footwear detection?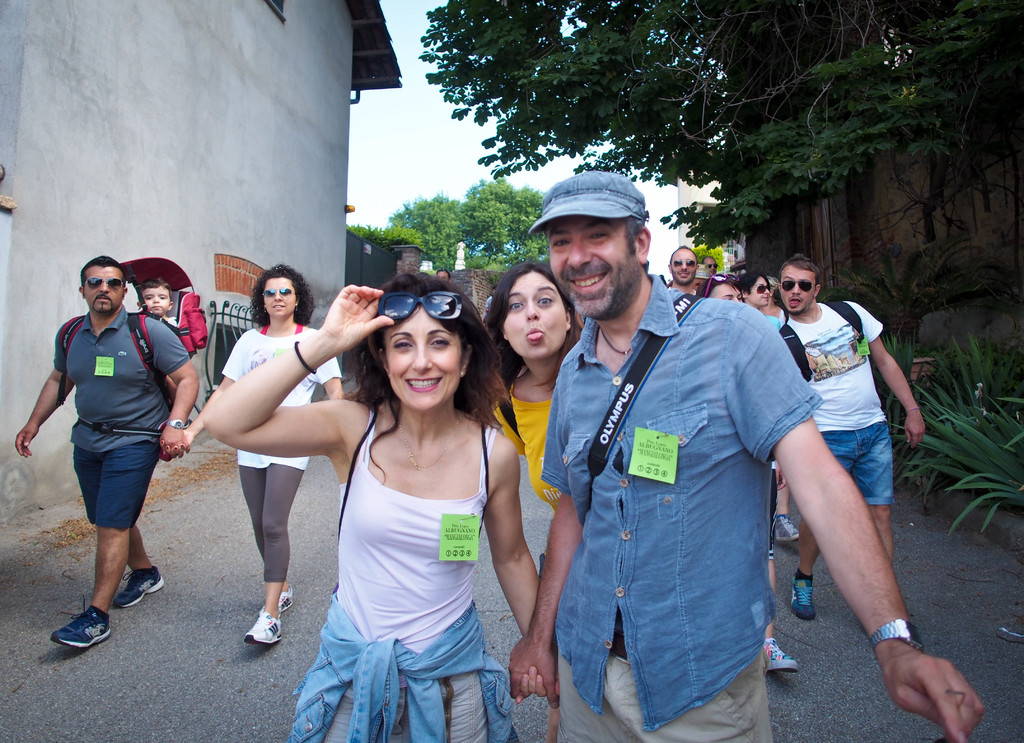
Rect(760, 639, 799, 673)
